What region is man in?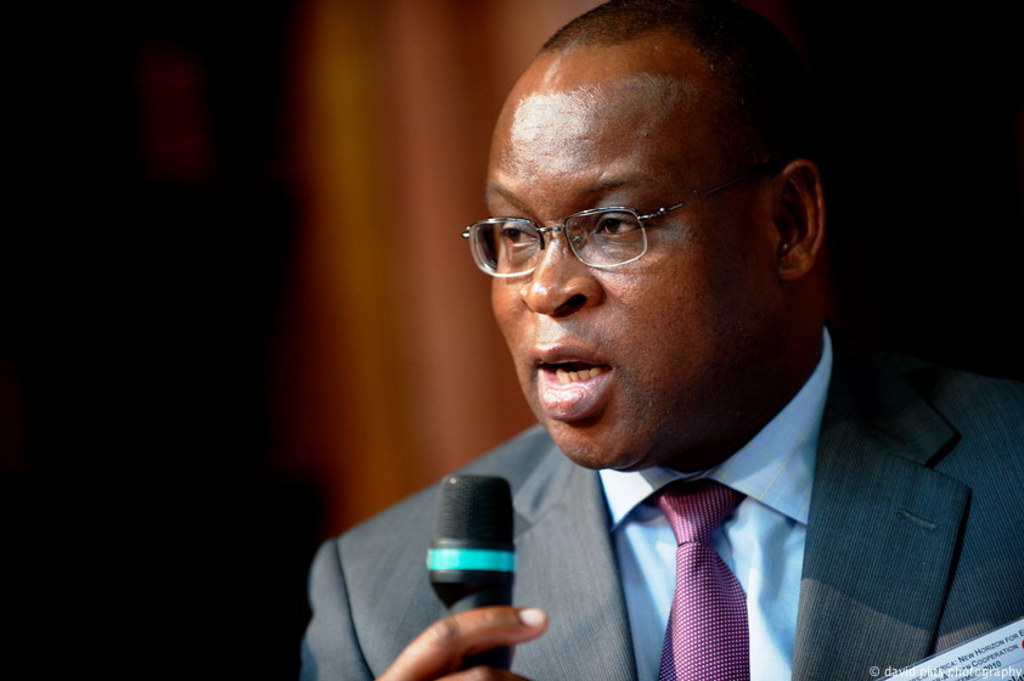
l=303, t=2, r=1023, b=680.
